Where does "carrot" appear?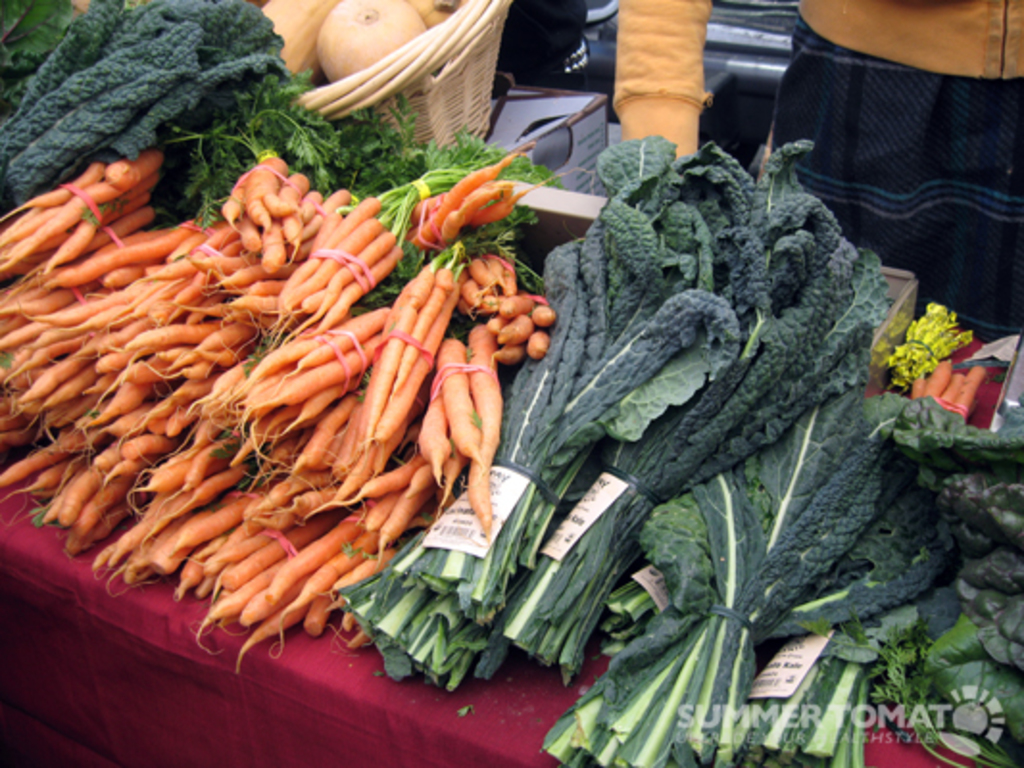
Appears at detection(0, 140, 557, 676).
